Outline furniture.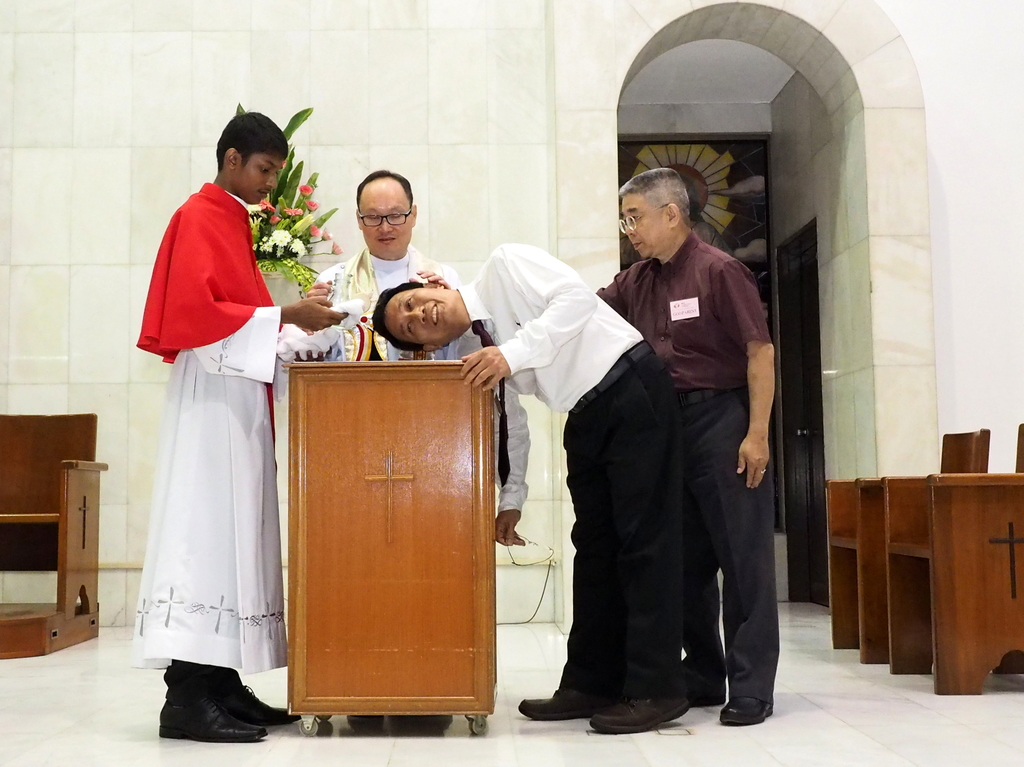
Outline: <box>826,426,988,657</box>.
